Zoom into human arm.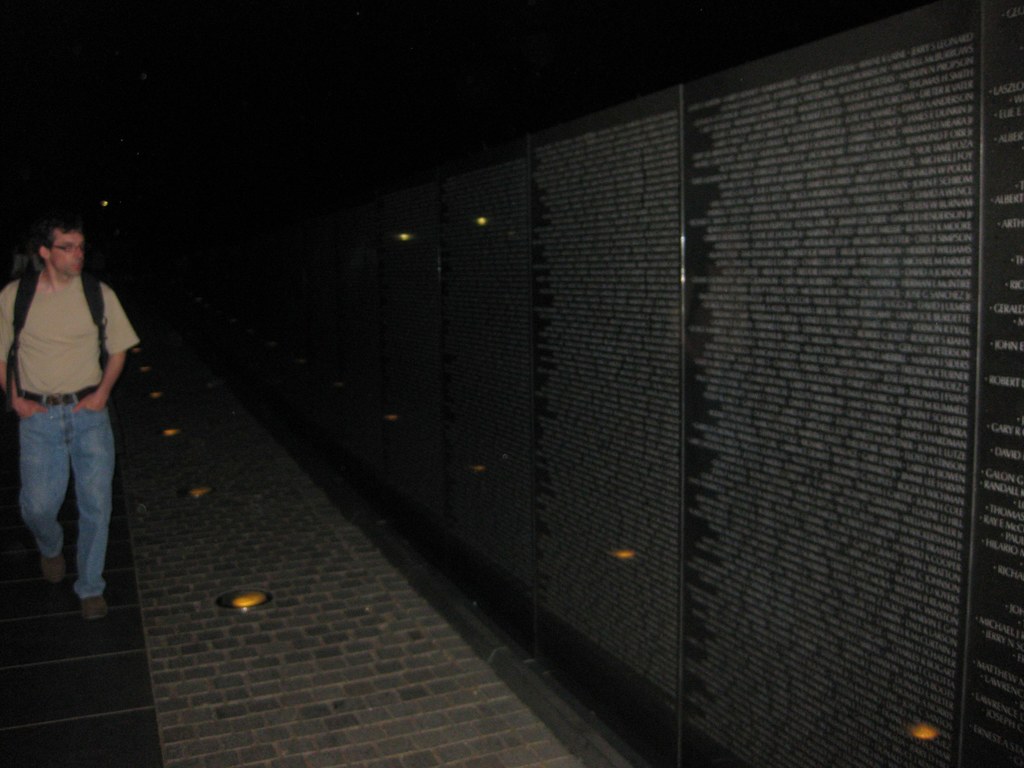
Zoom target: (47,274,121,429).
